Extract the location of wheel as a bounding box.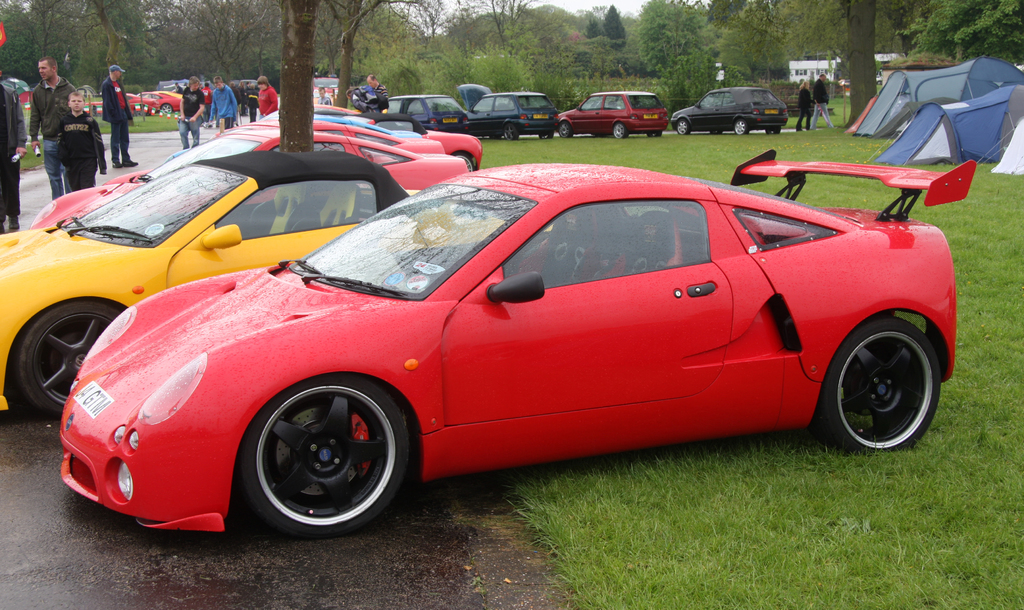
bbox=(732, 117, 751, 136).
